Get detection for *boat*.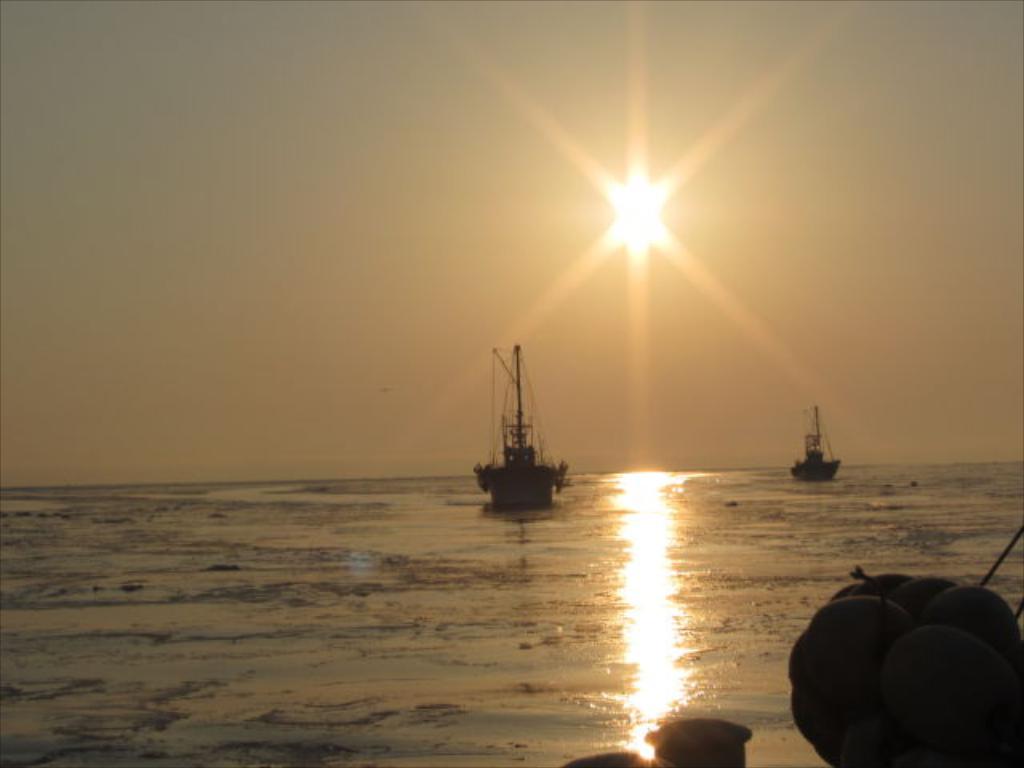
Detection: 792,406,842,482.
